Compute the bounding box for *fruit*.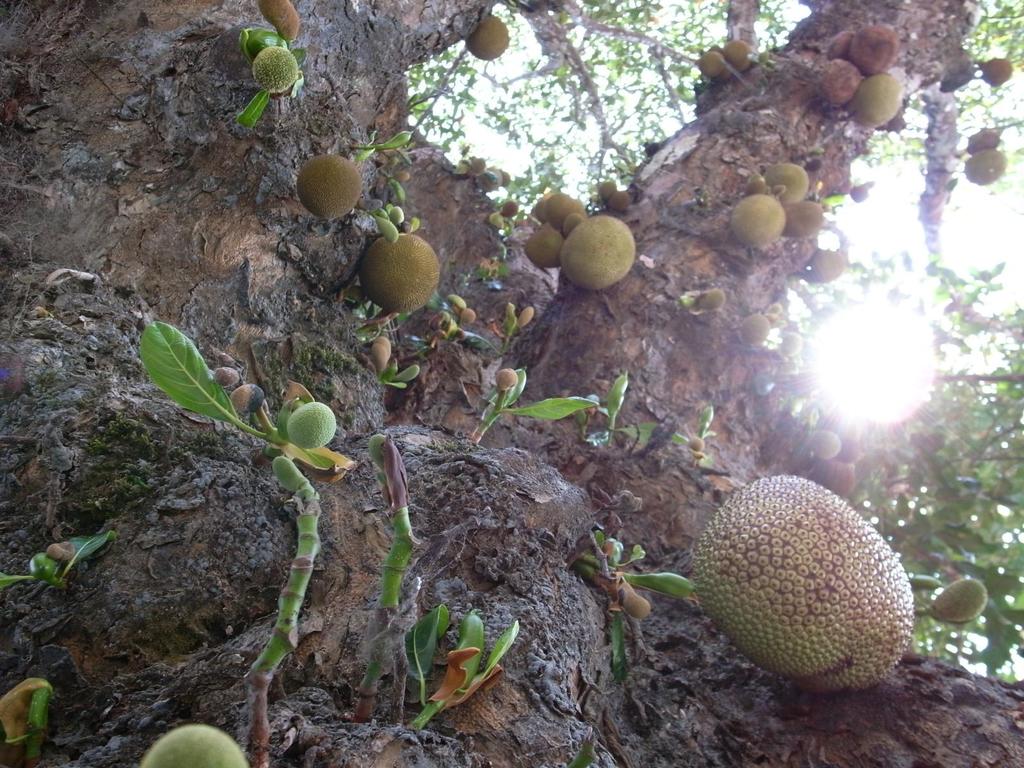
x1=355 y1=228 x2=440 y2=314.
